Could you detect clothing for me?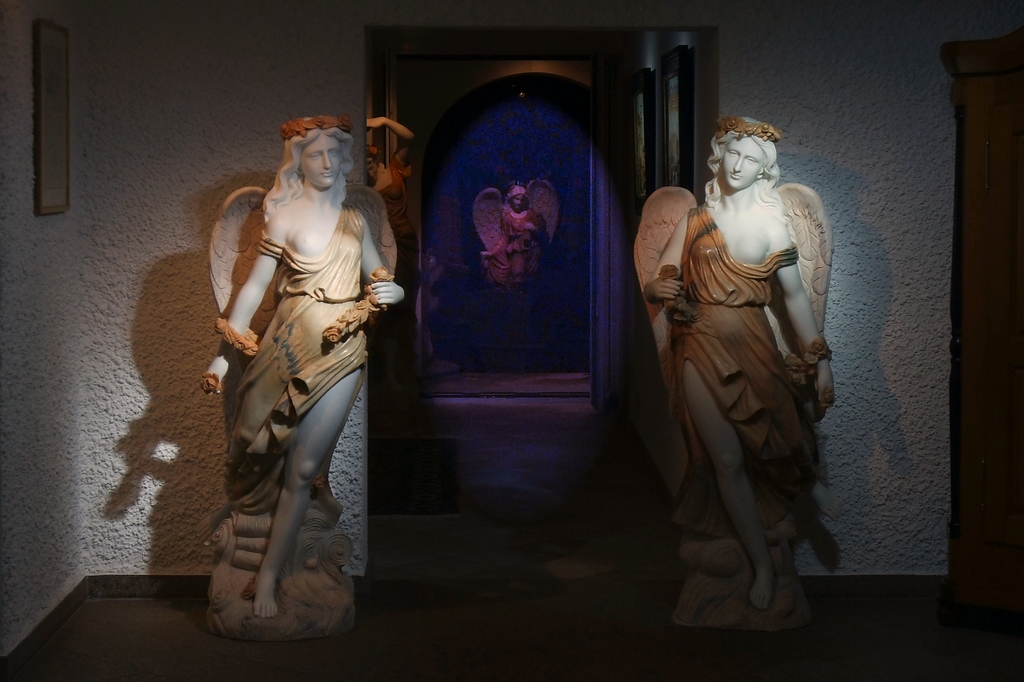
Detection result: box(228, 209, 382, 507).
